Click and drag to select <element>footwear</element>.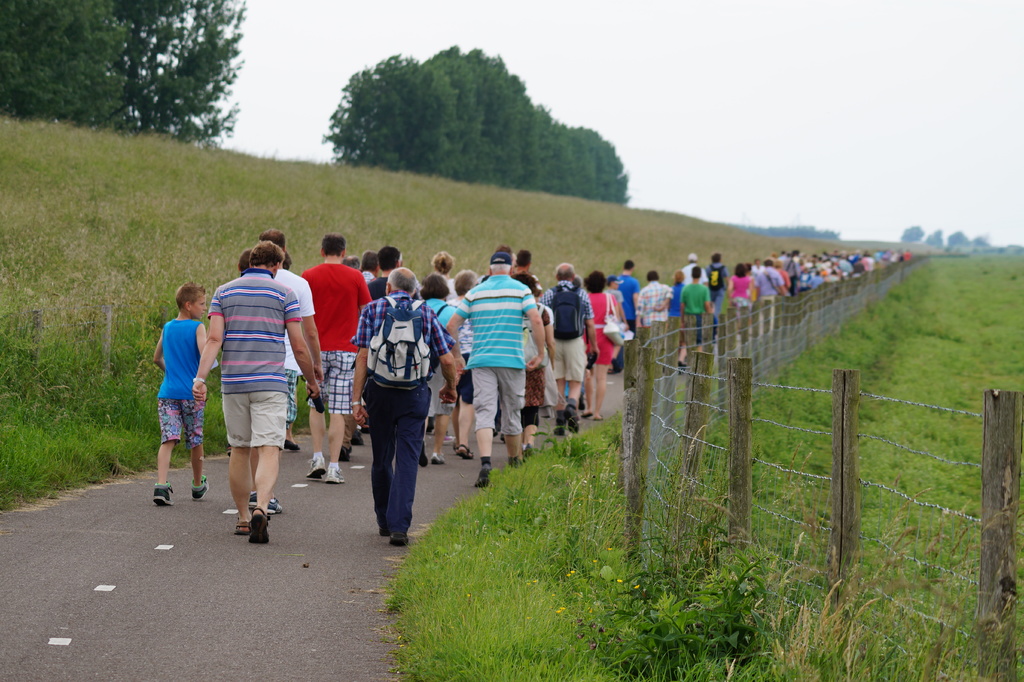
Selection: Rect(150, 480, 176, 506).
